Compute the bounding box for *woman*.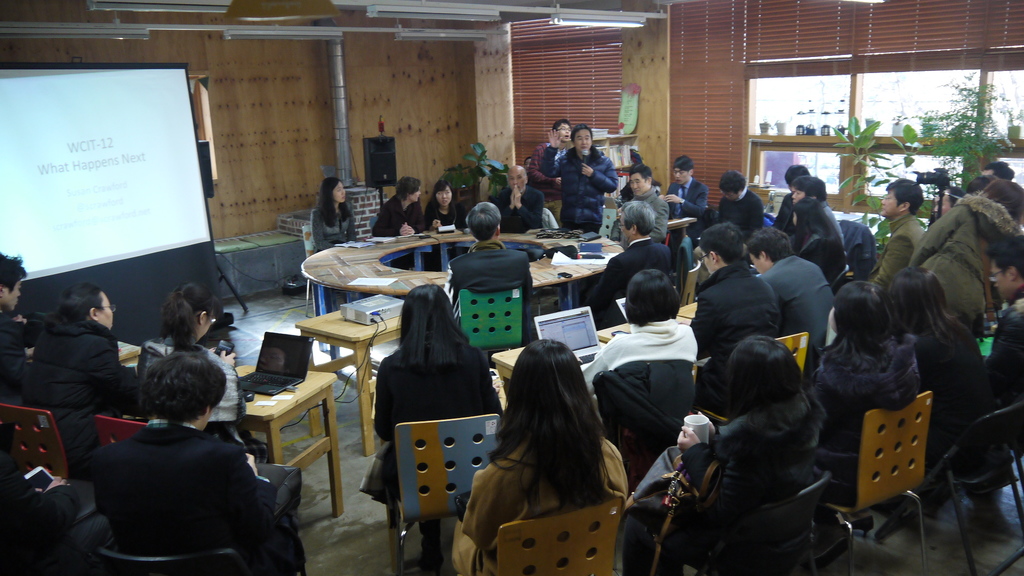
671:339:833:575.
